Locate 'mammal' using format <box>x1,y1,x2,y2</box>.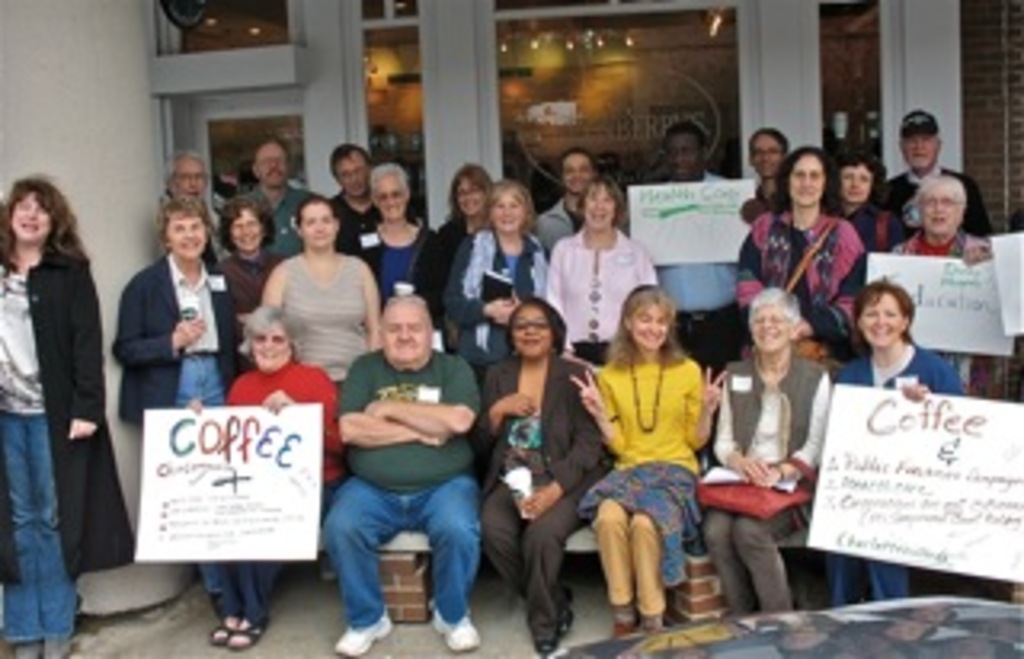
<box>448,170,550,371</box>.
